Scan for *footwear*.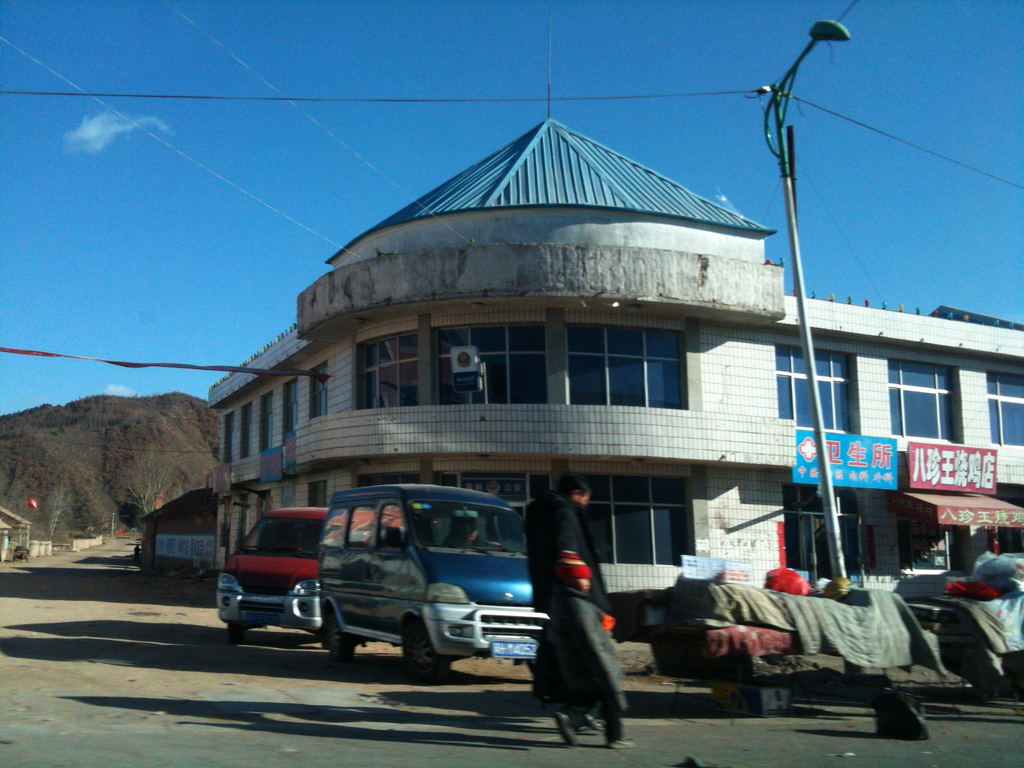
Scan result: <box>578,712,605,730</box>.
